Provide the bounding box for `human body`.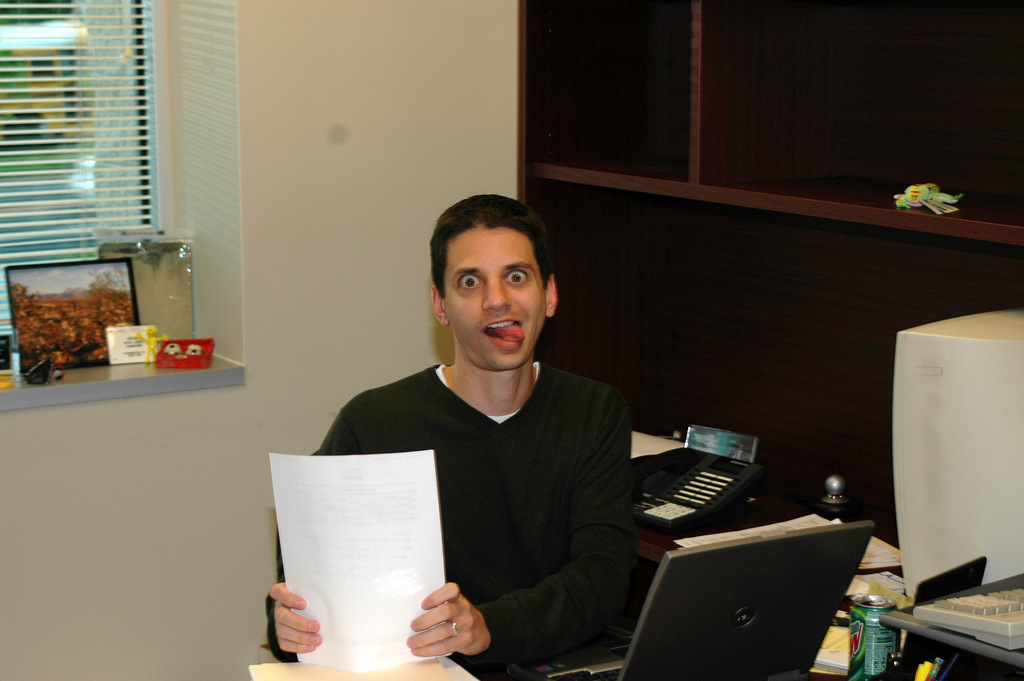
{"left": 284, "top": 190, "right": 670, "bottom": 677}.
